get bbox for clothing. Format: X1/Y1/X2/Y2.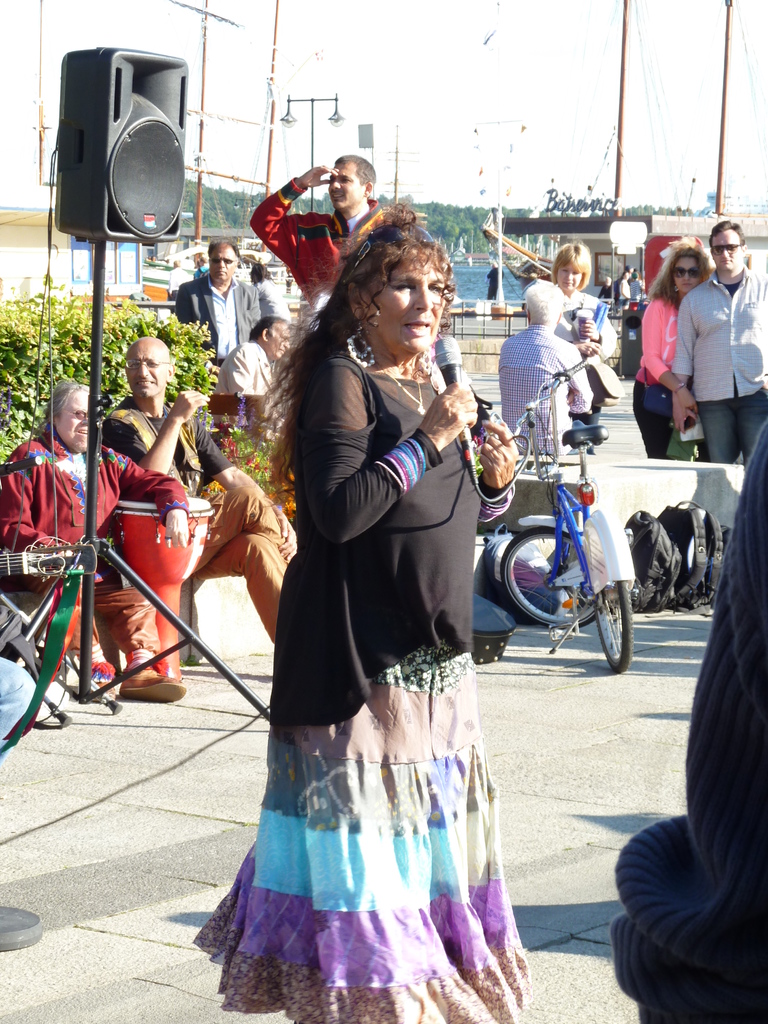
178/273/283/353.
